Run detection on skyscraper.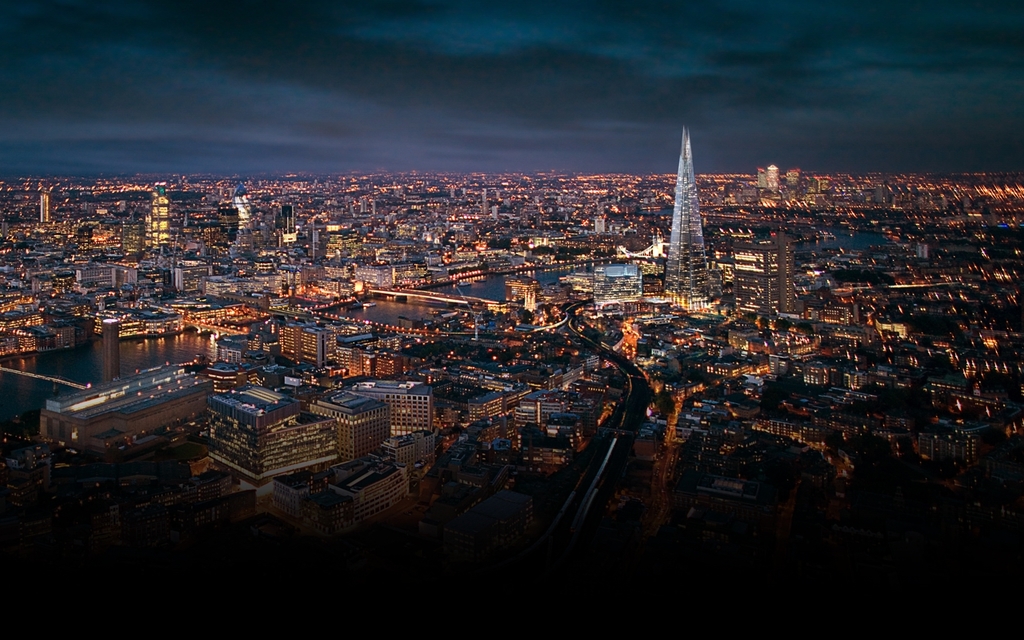
Result: 470, 390, 506, 422.
